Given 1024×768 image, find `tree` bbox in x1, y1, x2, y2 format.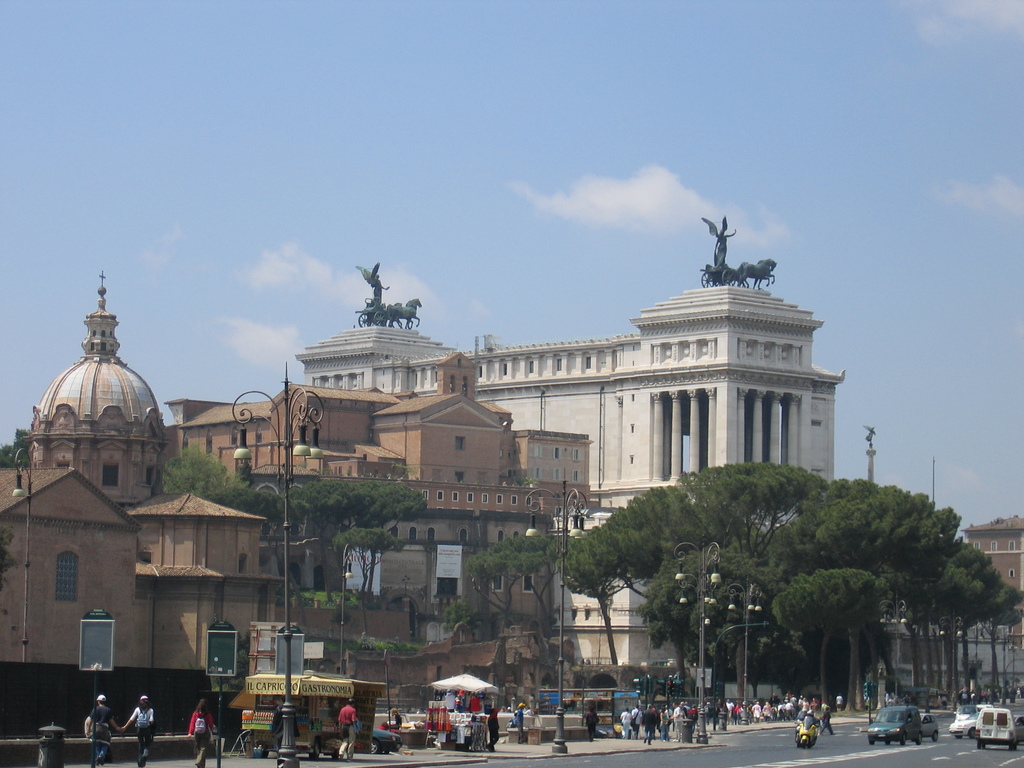
0, 426, 33, 464.
